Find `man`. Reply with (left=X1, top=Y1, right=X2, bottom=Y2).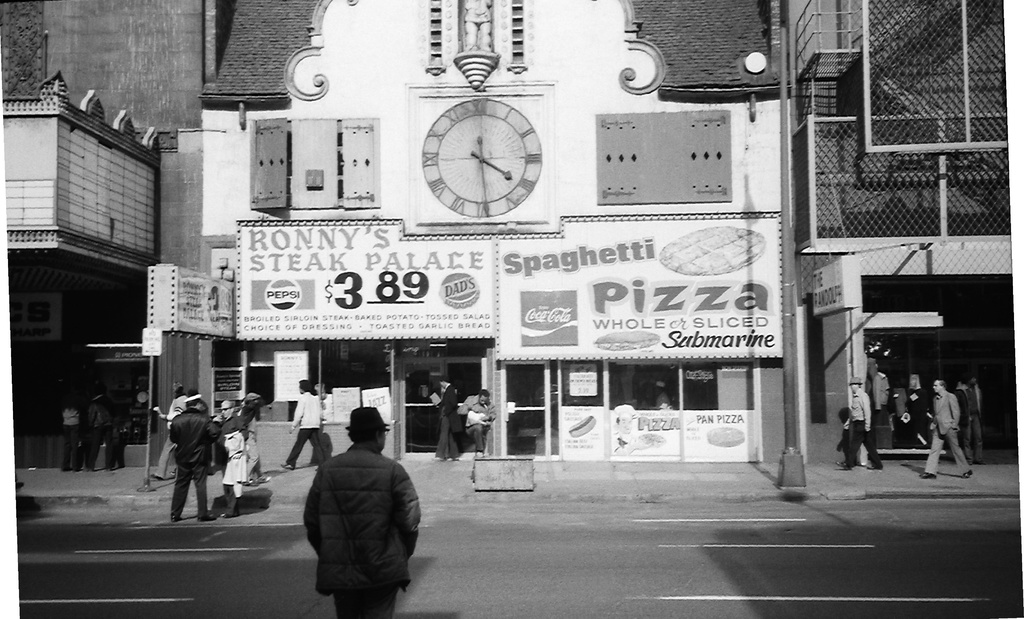
(left=296, top=408, right=423, bottom=615).
